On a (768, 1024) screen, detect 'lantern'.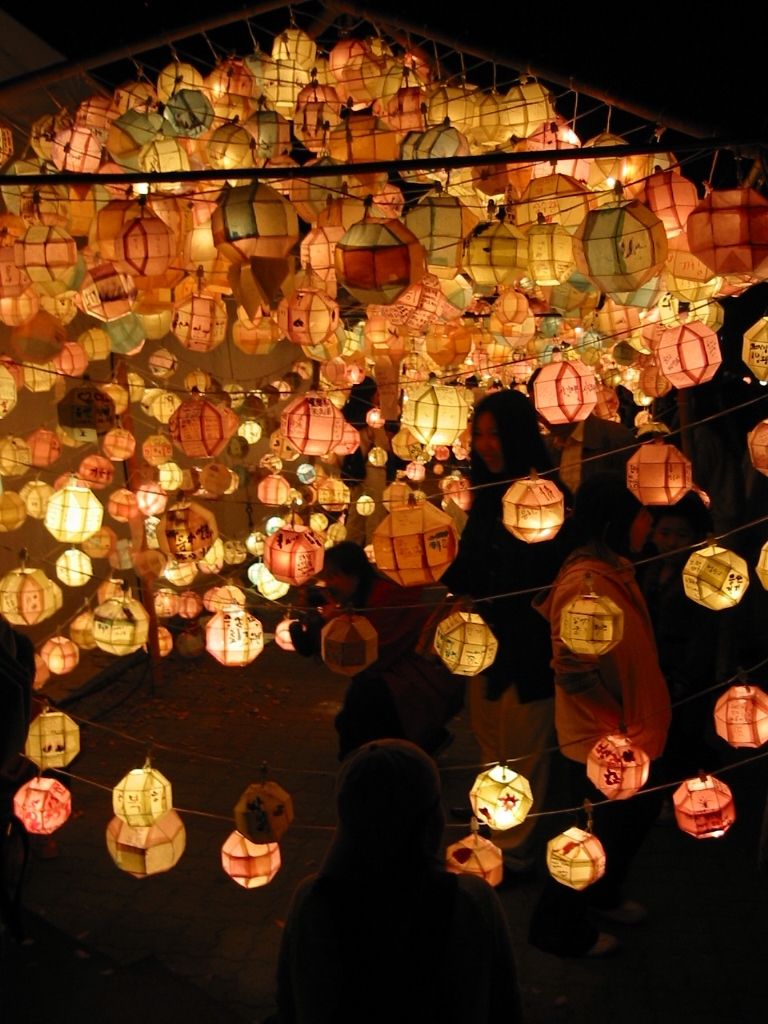
740,317,767,378.
